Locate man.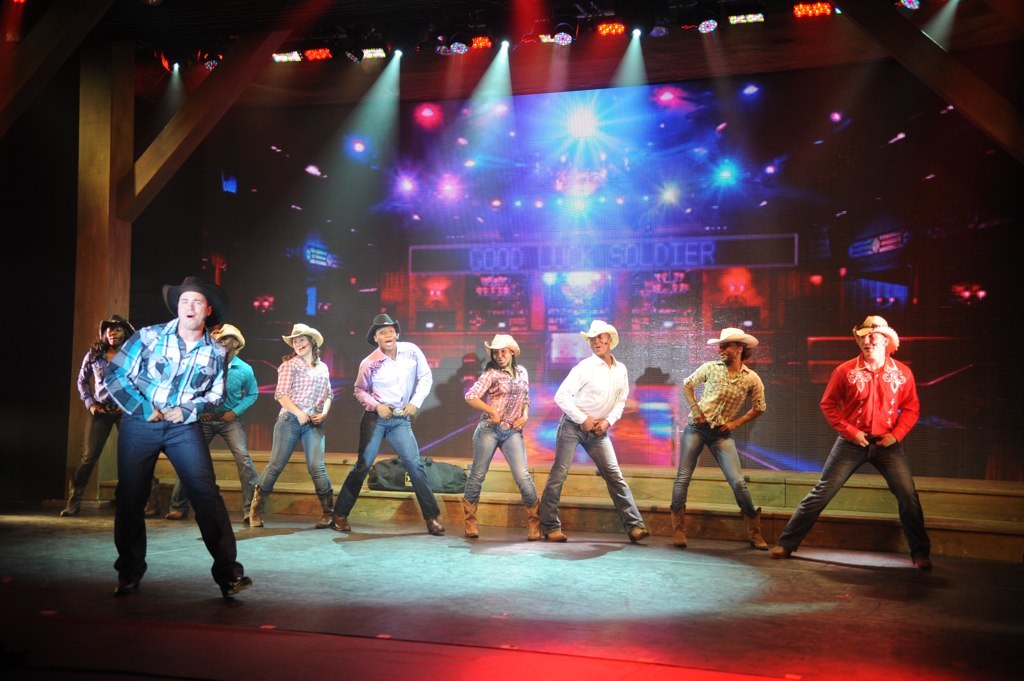
Bounding box: 82,278,254,612.
